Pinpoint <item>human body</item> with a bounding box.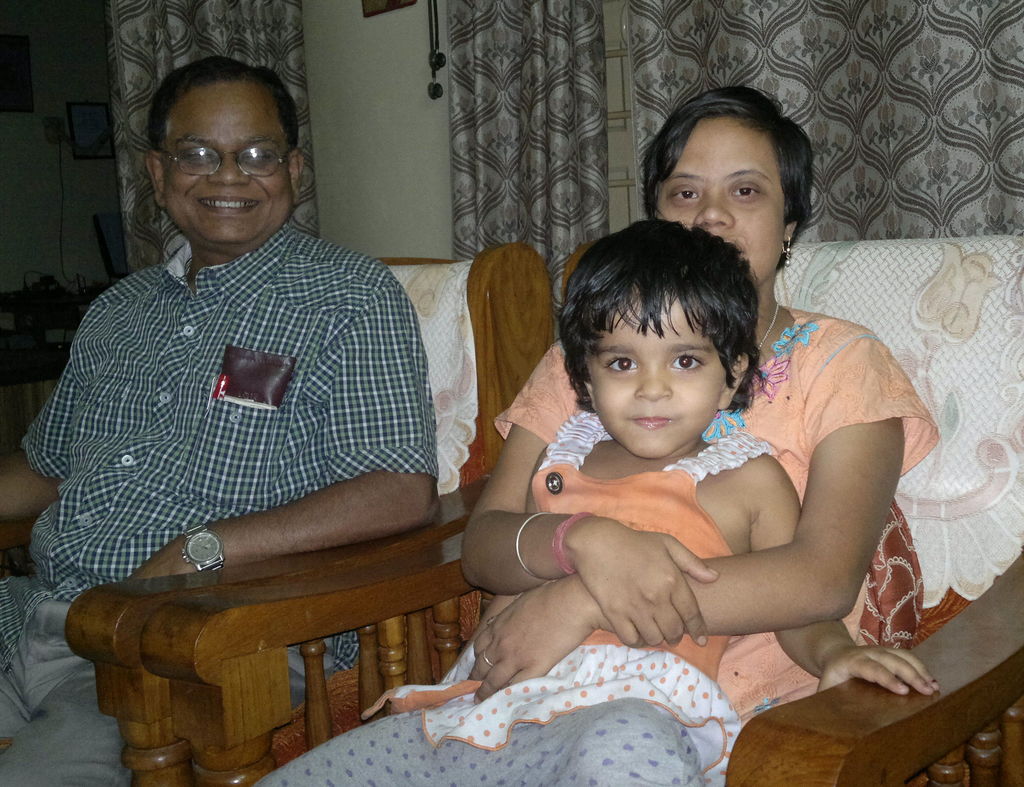
crop(462, 87, 941, 704).
